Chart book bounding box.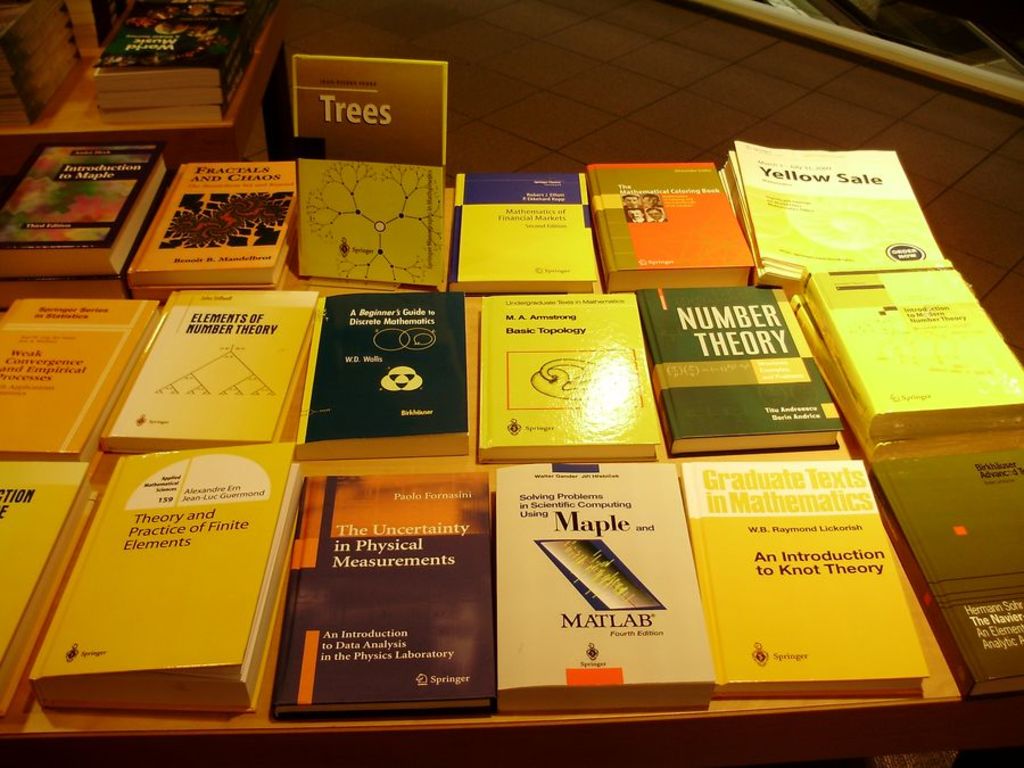
Charted: detection(454, 175, 598, 284).
